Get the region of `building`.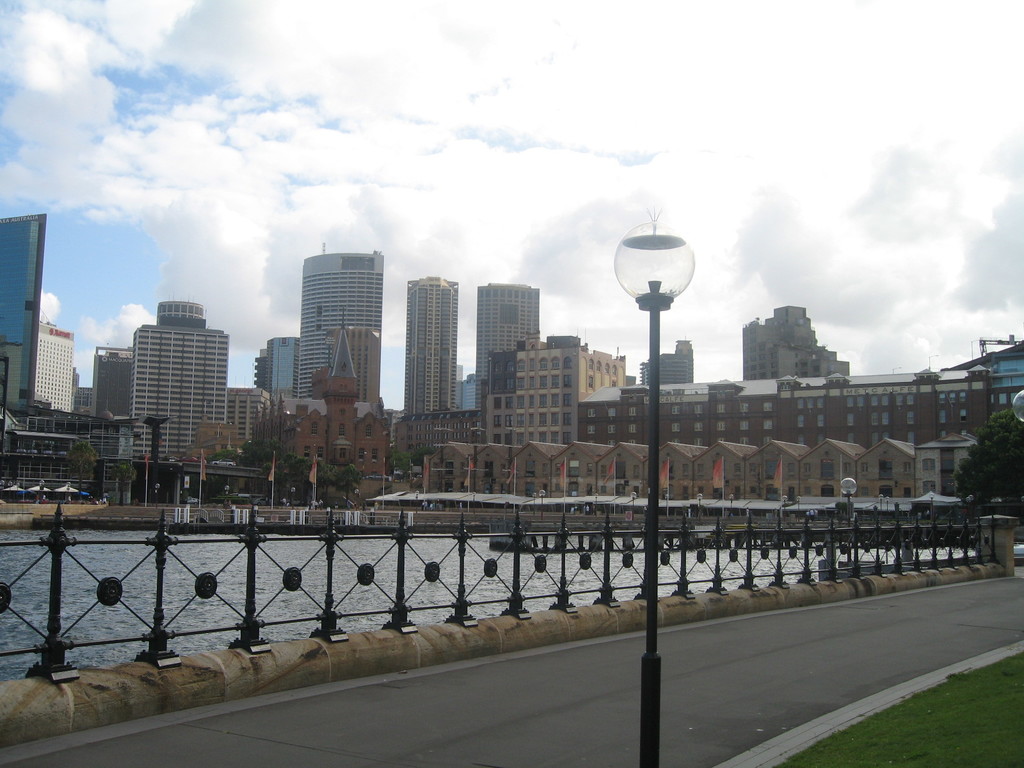
(638,338,694,383).
